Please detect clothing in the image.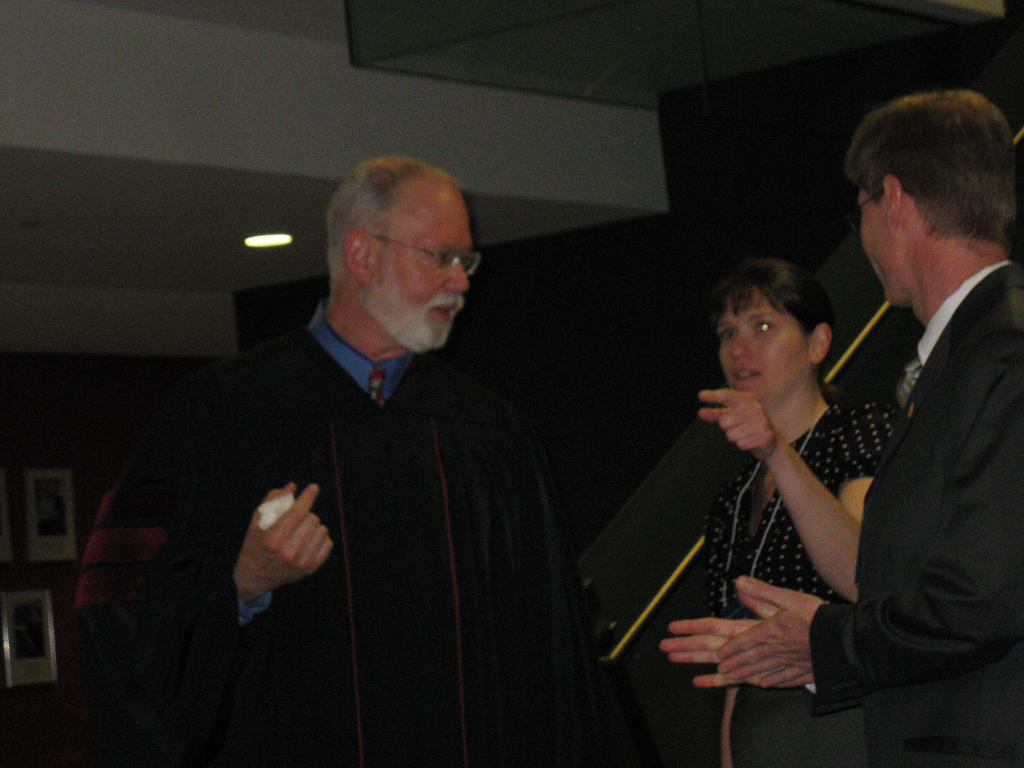
854/254/1023/767.
